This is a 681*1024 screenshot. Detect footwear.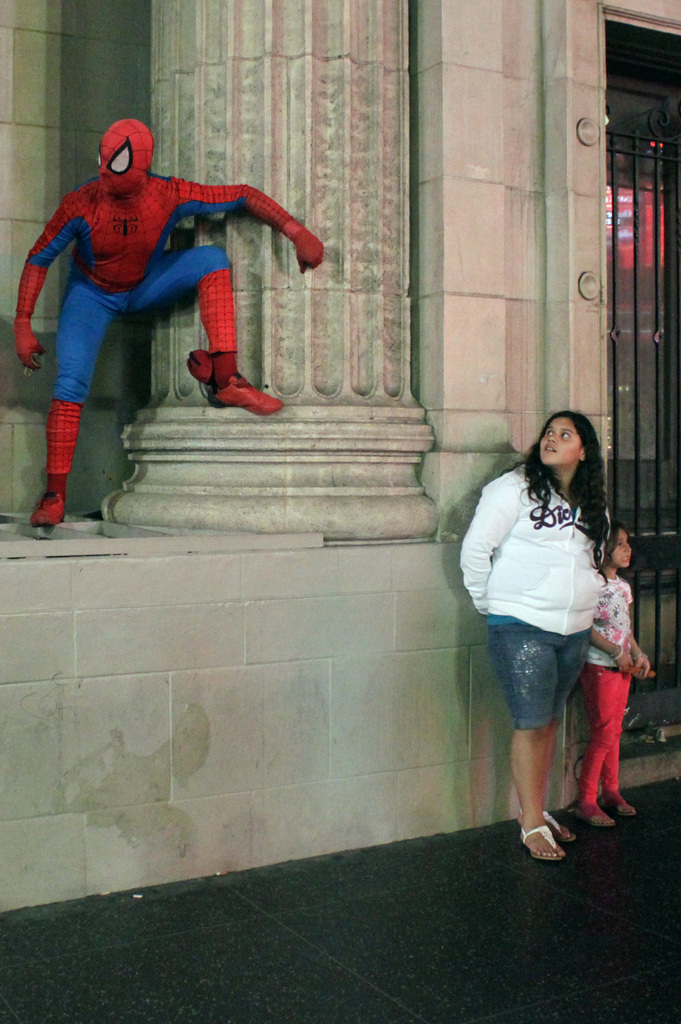
bbox=(600, 792, 638, 817).
